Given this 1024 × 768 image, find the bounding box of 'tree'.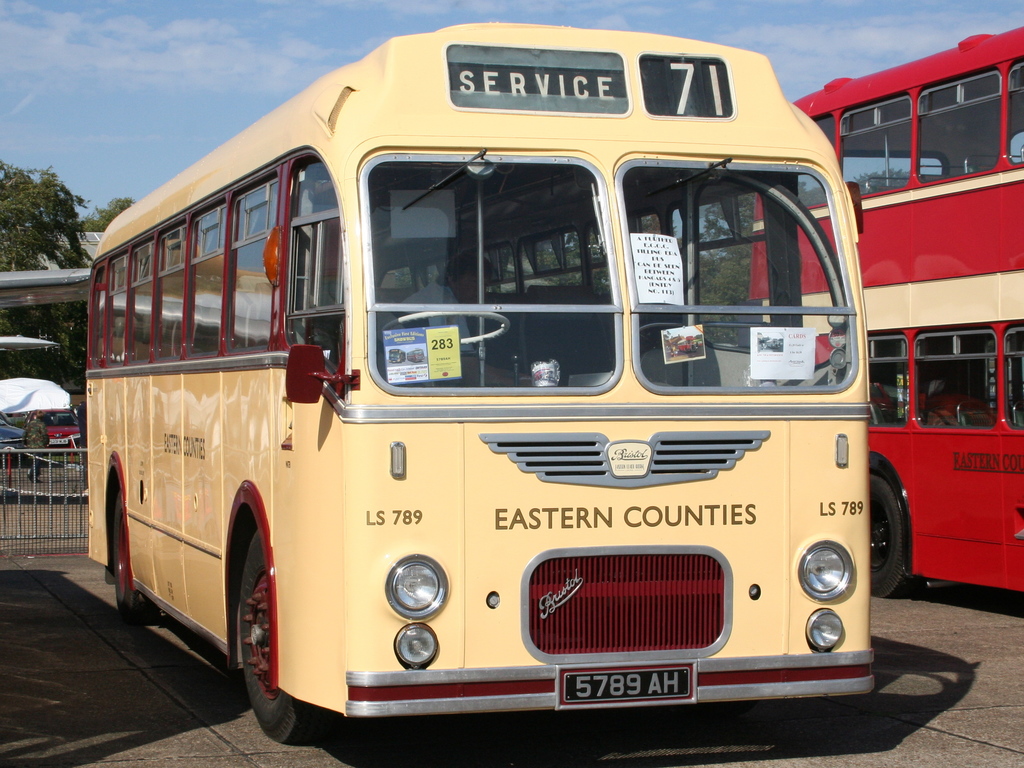
525 167 915 349.
